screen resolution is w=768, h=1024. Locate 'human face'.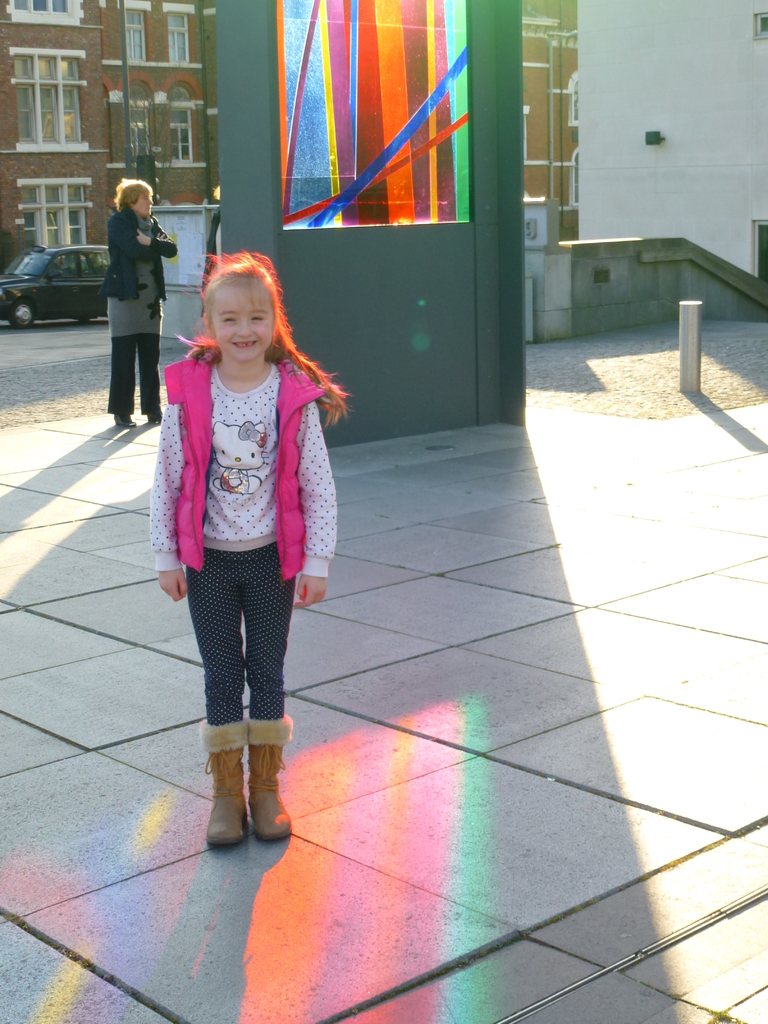
211, 284, 272, 361.
